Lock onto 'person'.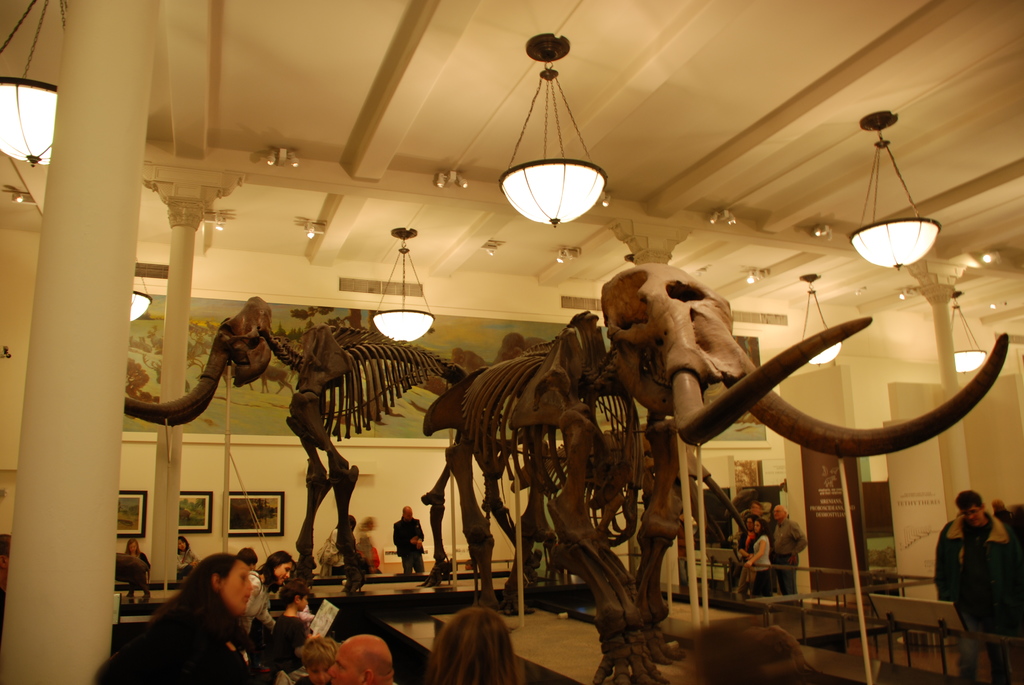
Locked: [x1=111, y1=539, x2=140, y2=615].
